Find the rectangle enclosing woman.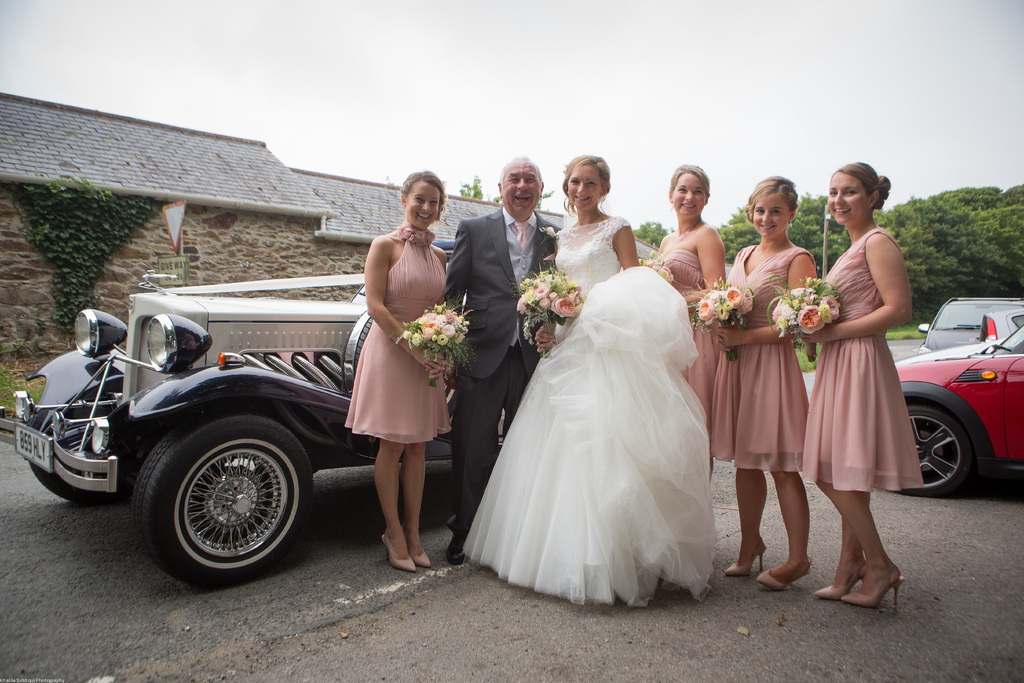
left=650, top=162, right=728, bottom=461.
